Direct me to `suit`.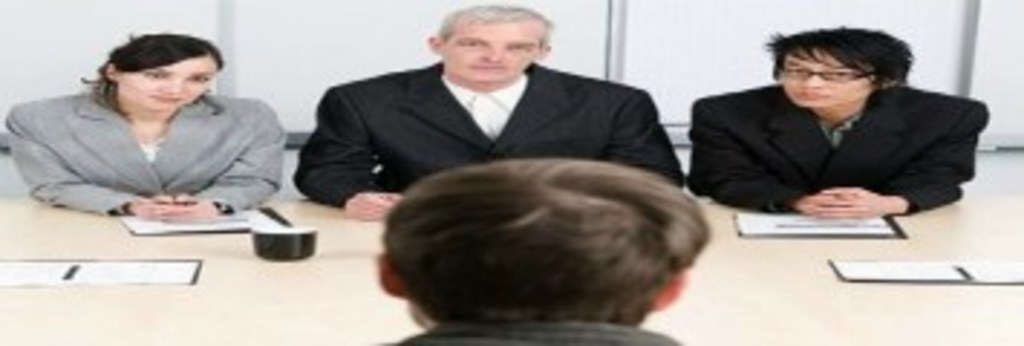
Direction: (297, 46, 718, 260).
